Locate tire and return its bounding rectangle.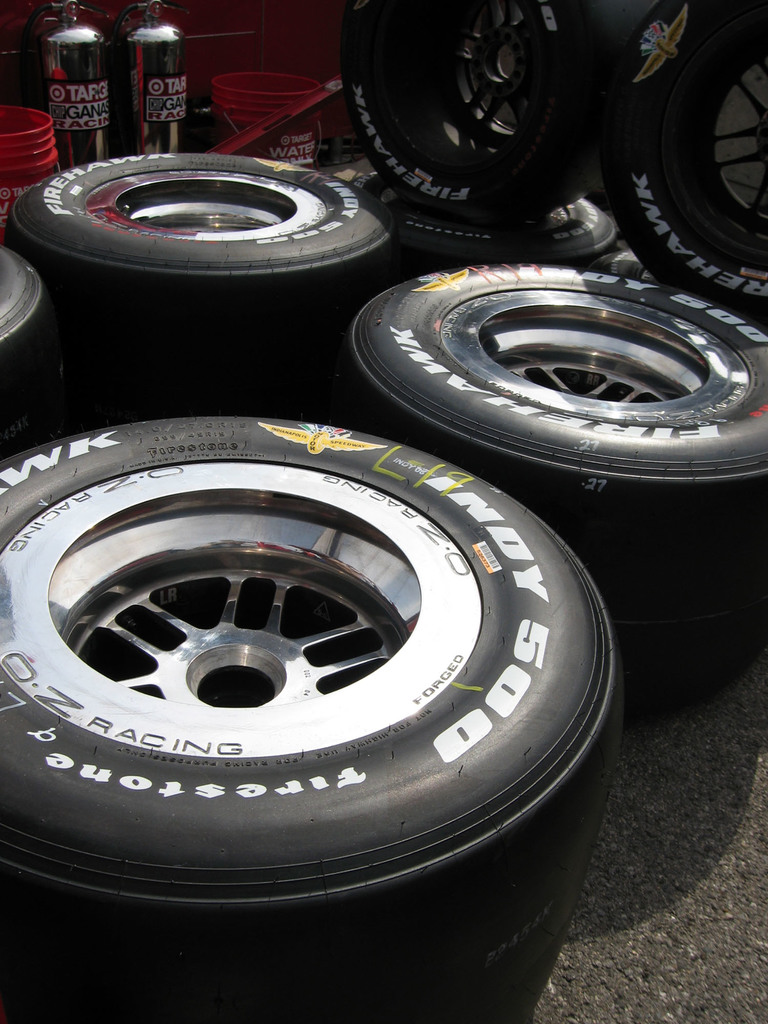
Rect(9, 152, 394, 373).
